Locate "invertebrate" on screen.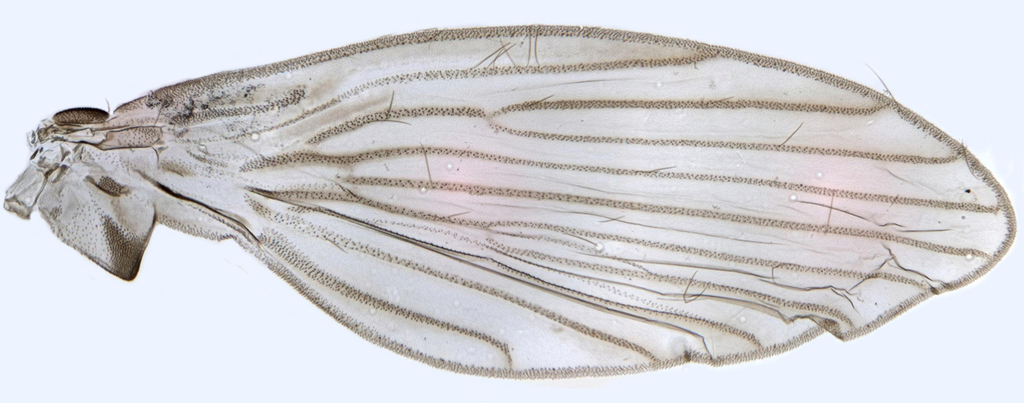
On screen at <box>1,27,1018,379</box>.
